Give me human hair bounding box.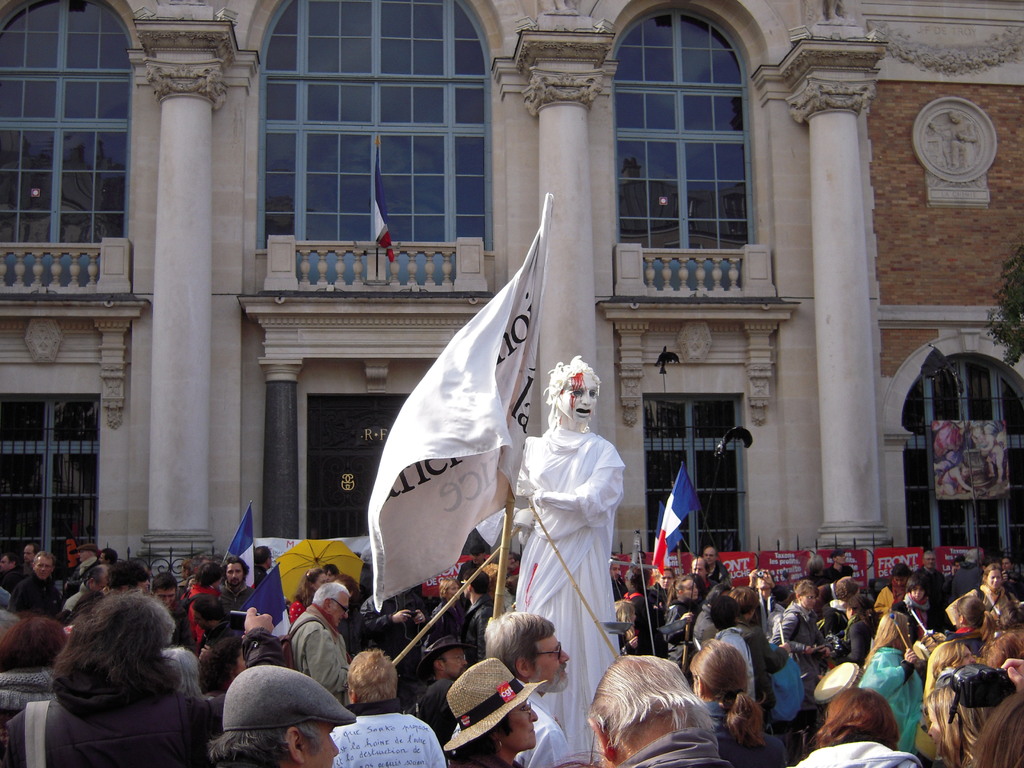
<box>689,636,760,746</box>.
